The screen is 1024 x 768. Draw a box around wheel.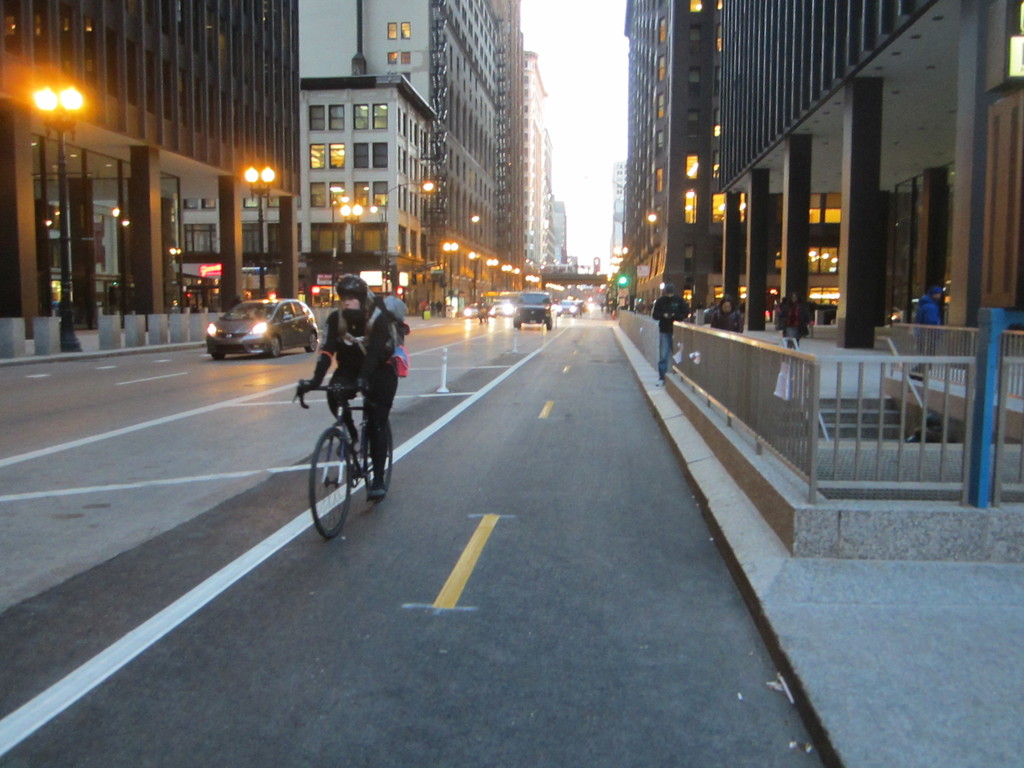
Rect(308, 331, 323, 353).
